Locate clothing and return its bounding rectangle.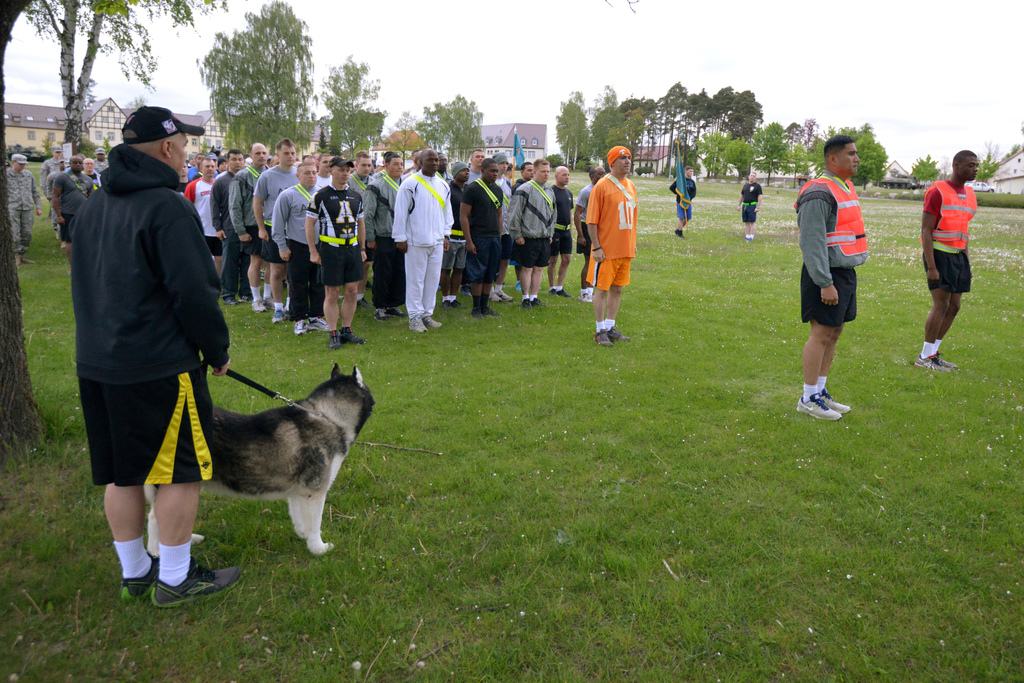
(x1=264, y1=183, x2=330, y2=323).
